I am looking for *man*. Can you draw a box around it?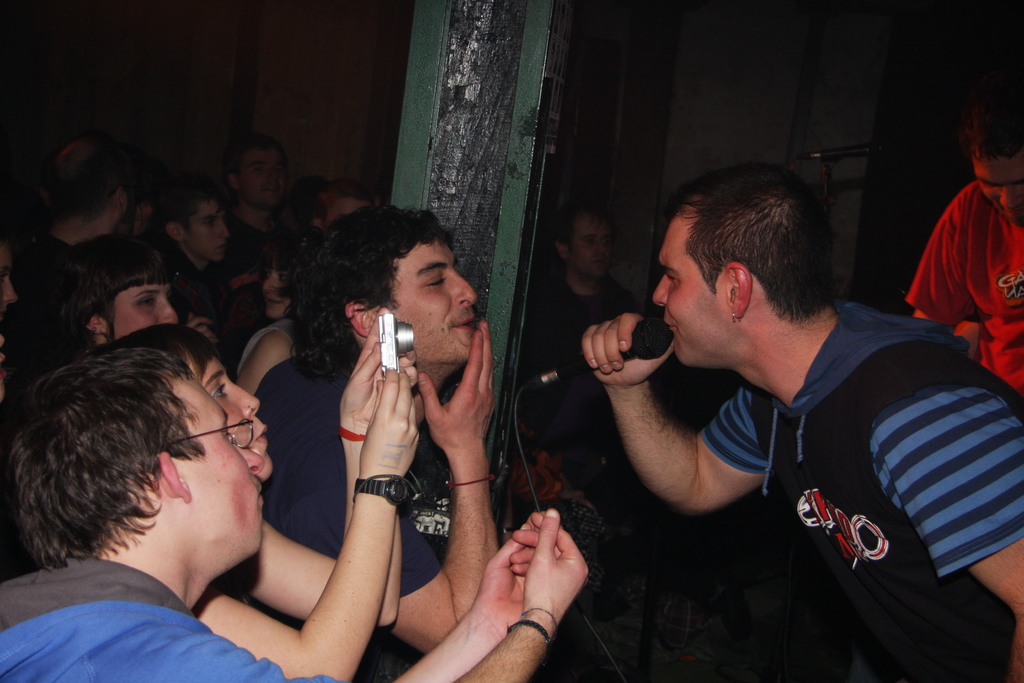
Sure, the bounding box is x1=2, y1=113, x2=142, y2=345.
